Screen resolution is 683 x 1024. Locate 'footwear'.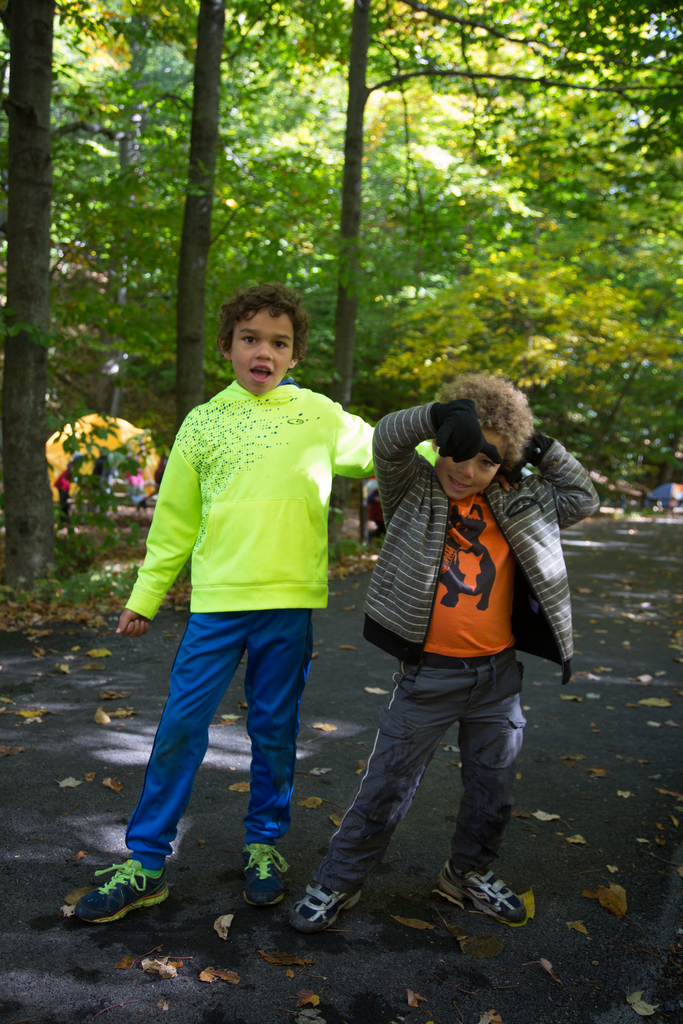
crop(232, 844, 288, 901).
